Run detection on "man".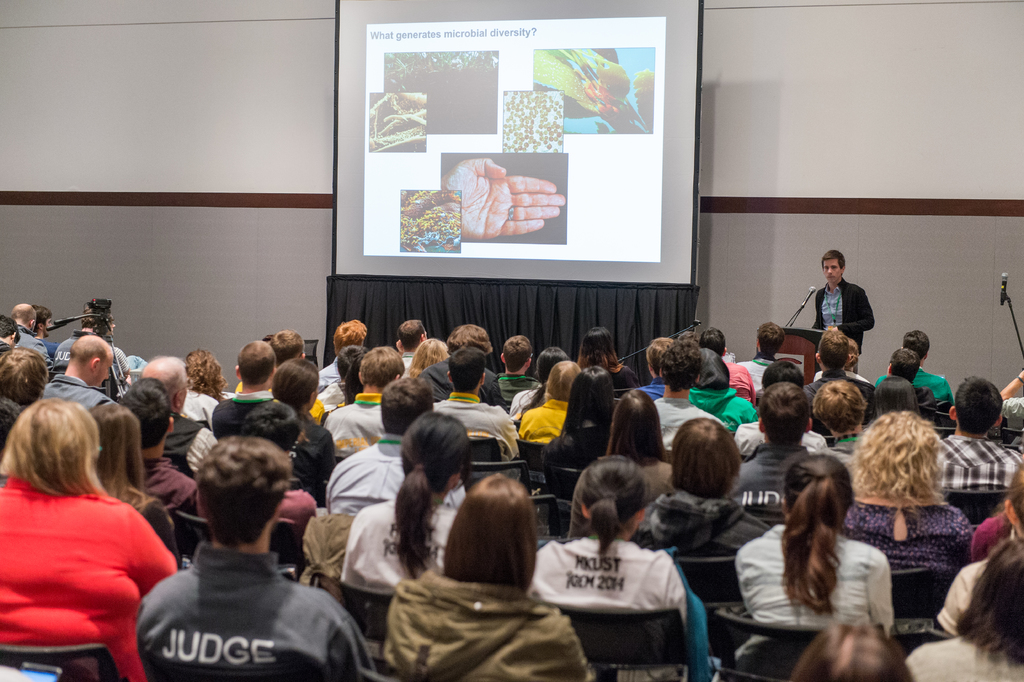
Result: [x1=445, y1=335, x2=520, y2=441].
